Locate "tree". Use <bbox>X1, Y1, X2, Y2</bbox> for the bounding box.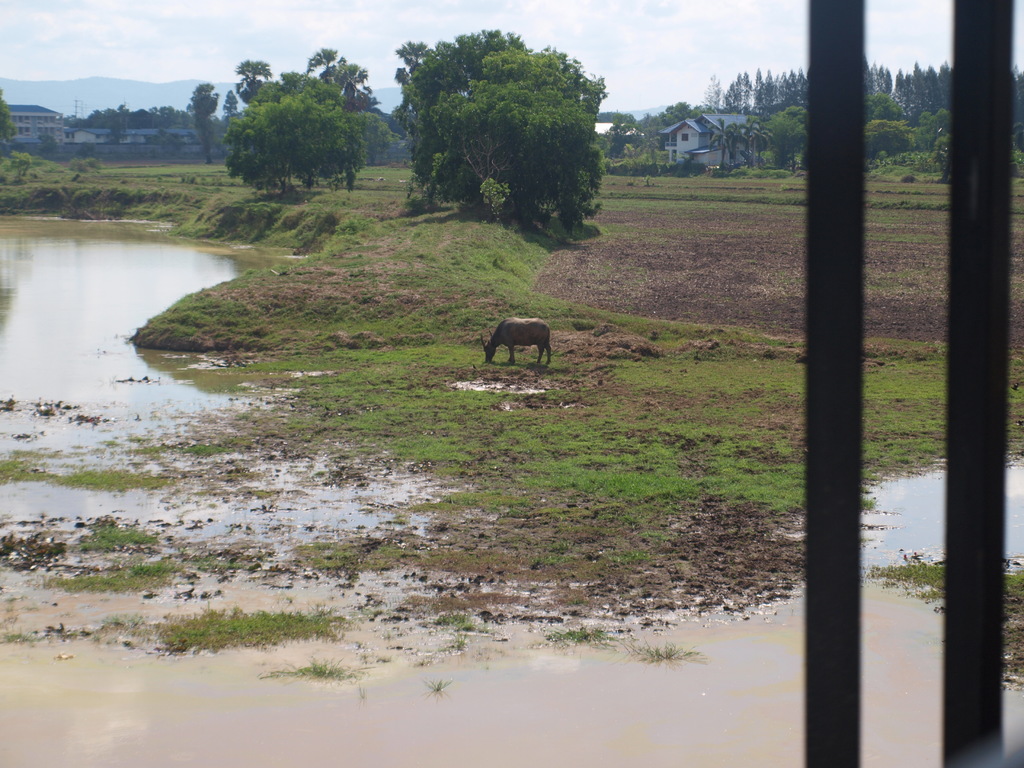
<bbox>4, 76, 24, 177</bbox>.
